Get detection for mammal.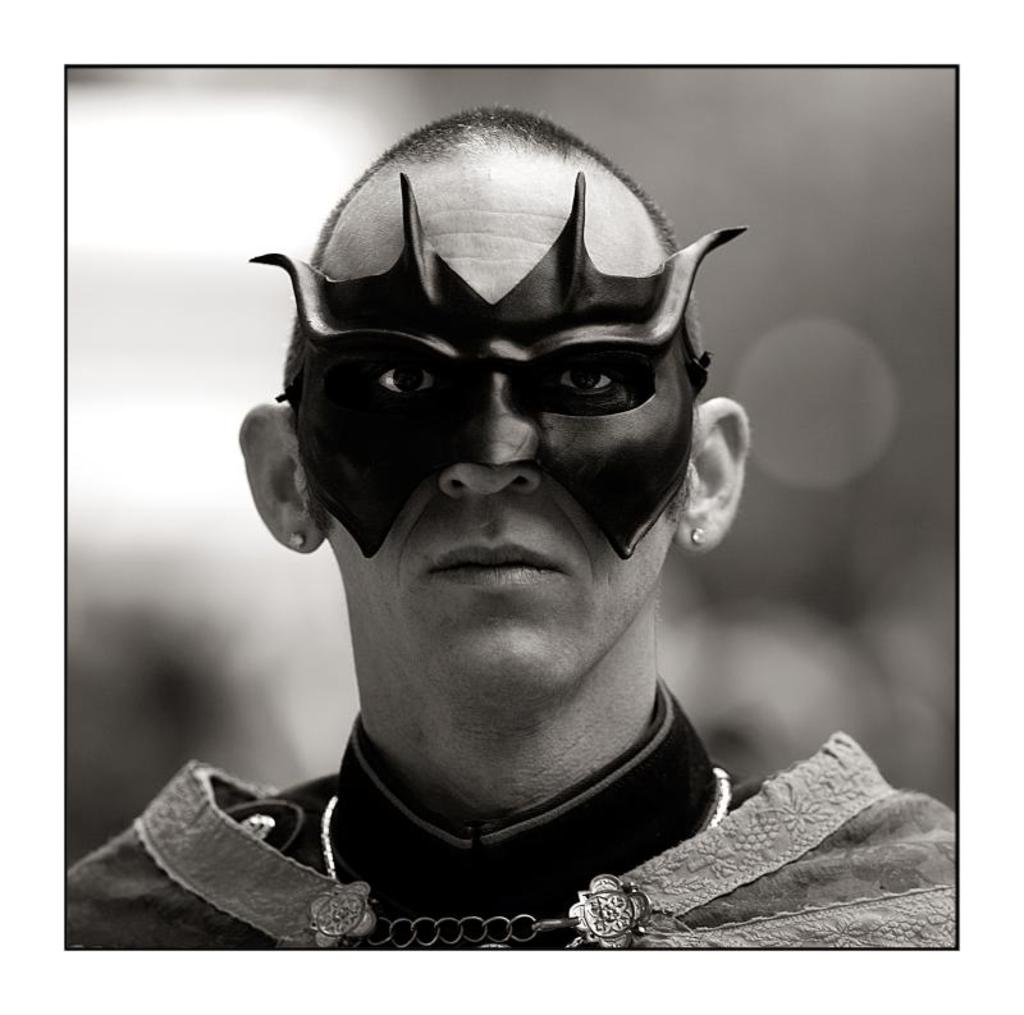
Detection: BBox(50, 108, 959, 1007).
